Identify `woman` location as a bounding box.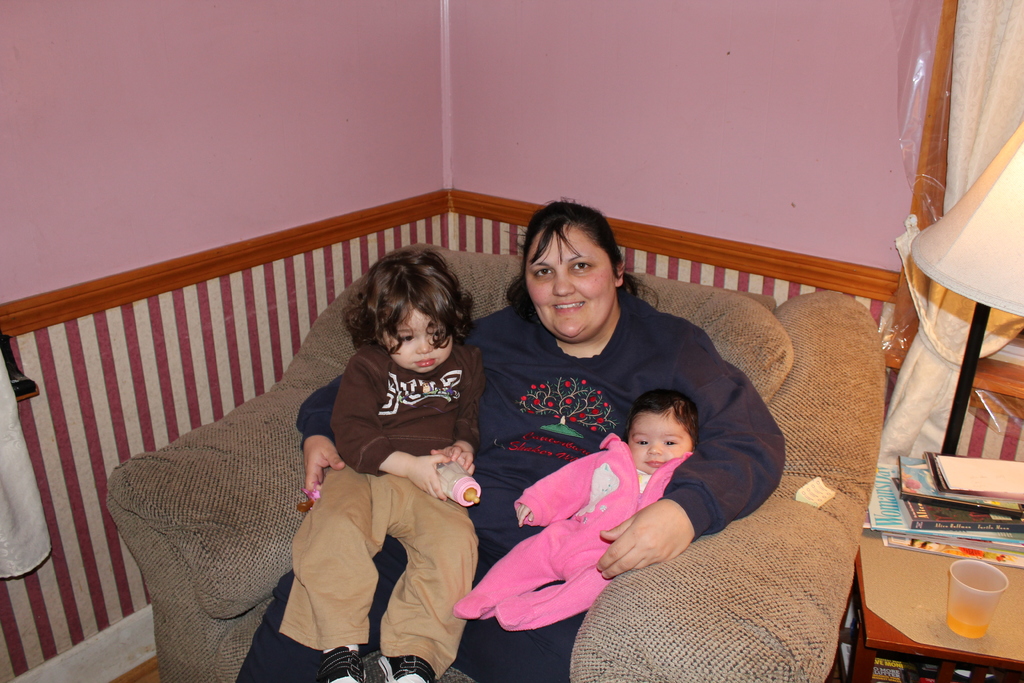
bbox=[470, 215, 760, 652].
